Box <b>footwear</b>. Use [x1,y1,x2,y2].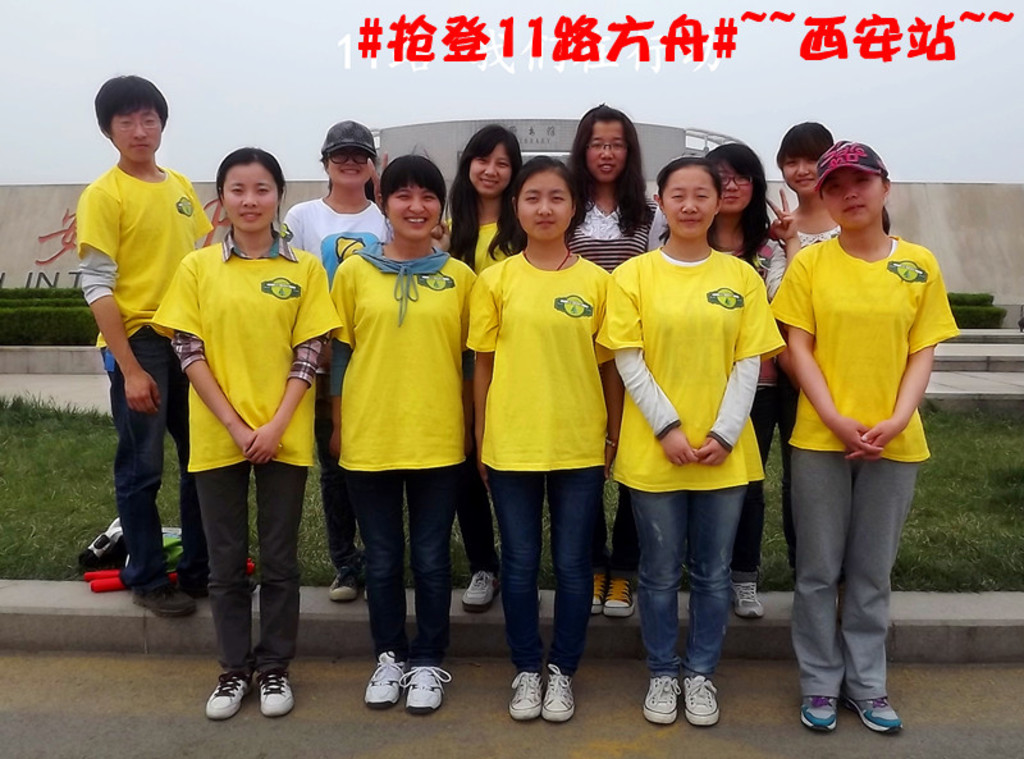
[328,567,357,605].
